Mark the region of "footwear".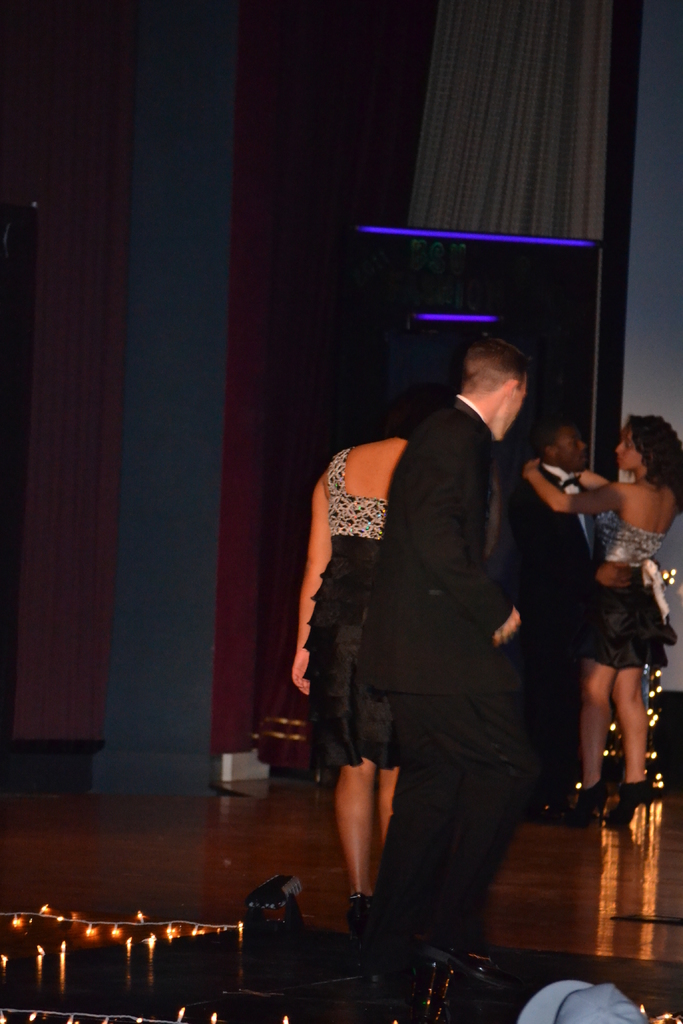
Region: 564,781,610,825.
